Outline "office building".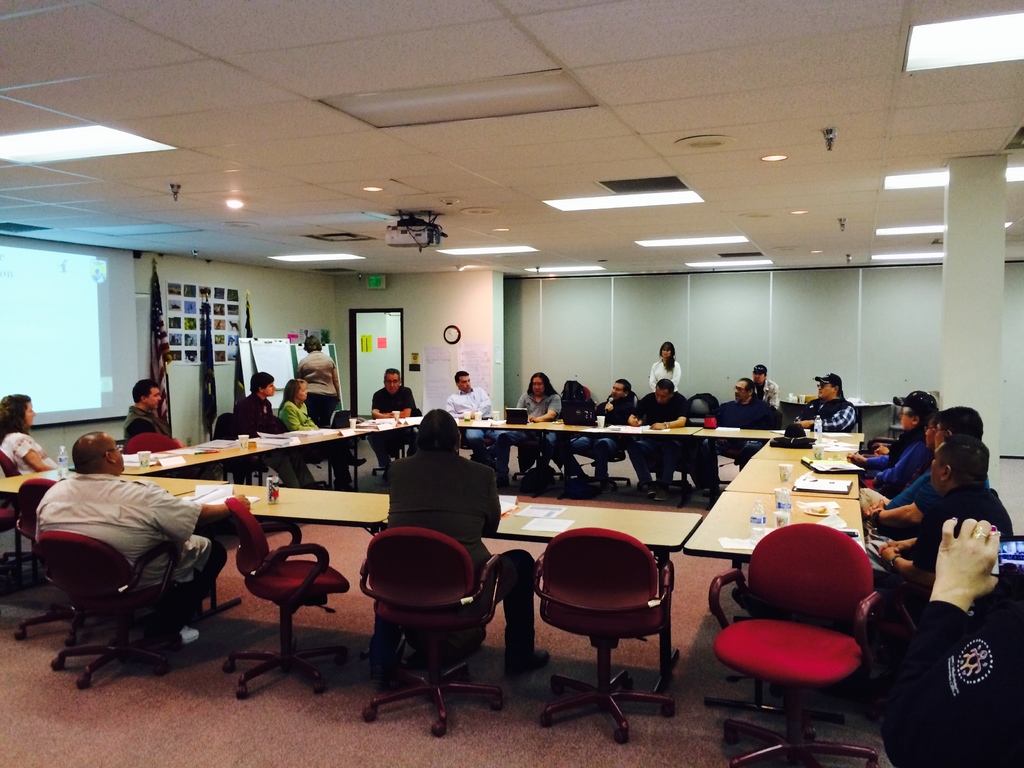
Outline: select_region(0, 0, 1023, 767).
